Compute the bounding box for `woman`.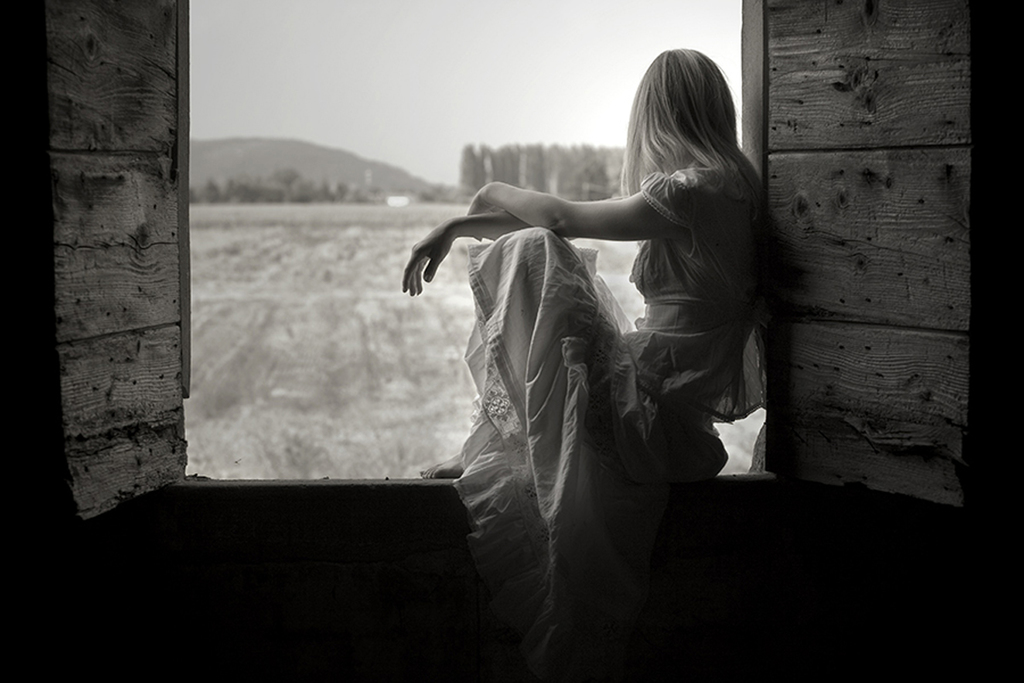
bbox=(421, 50, 796, 622).
